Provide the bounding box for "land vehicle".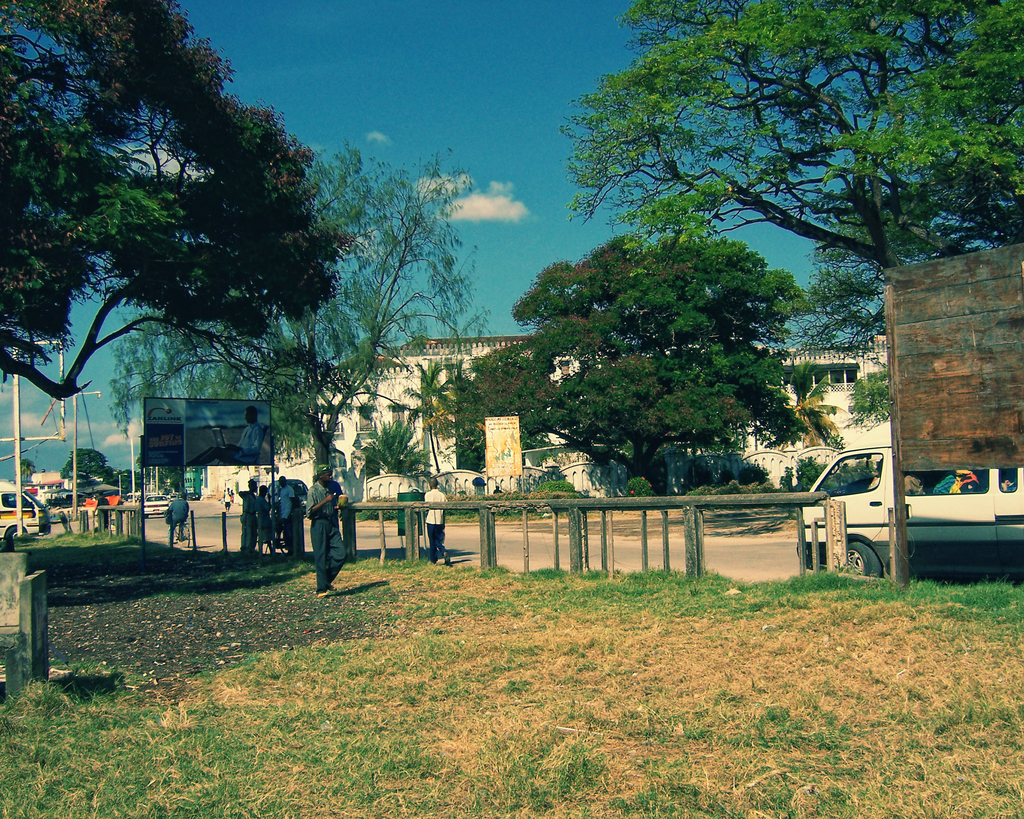
(left=780, top=438, right=1009, bottom=582).
